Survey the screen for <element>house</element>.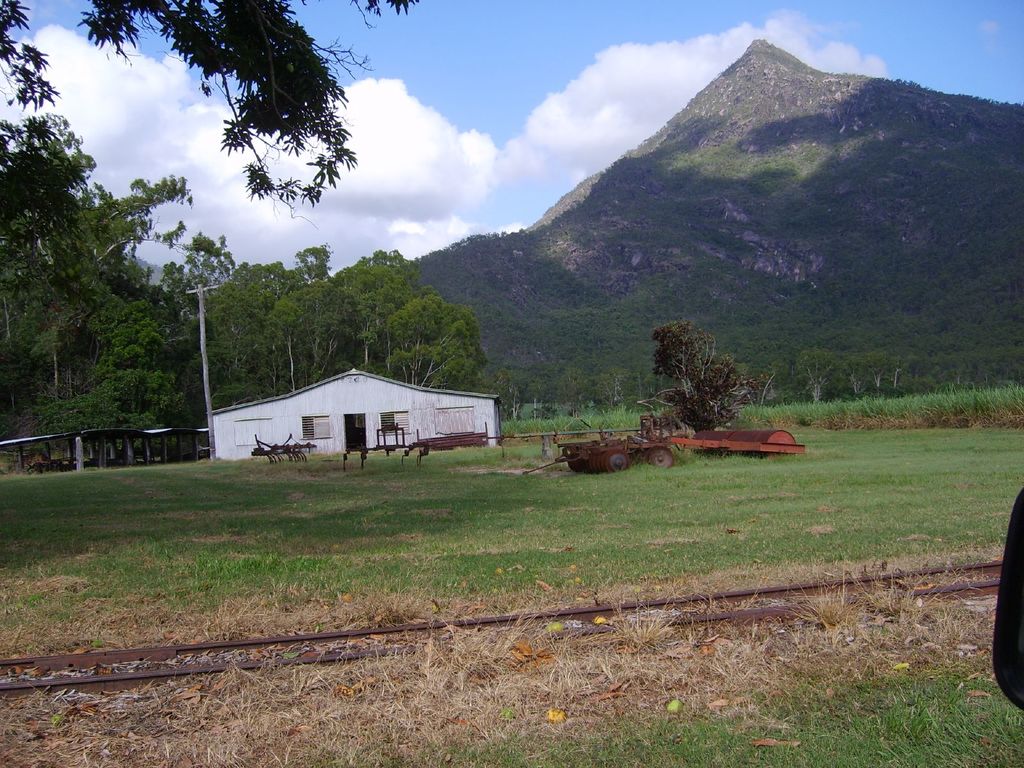
Survey found: detection(208, 350, 506, 467).
